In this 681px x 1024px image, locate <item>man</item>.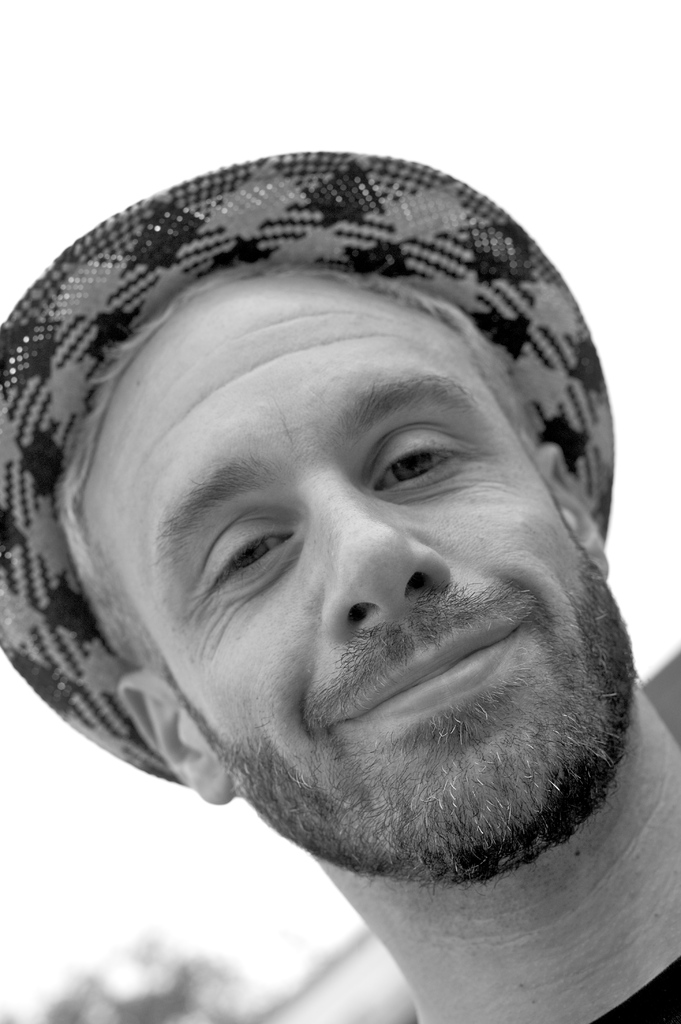
Bounding box: {"x1": 0, "y1": 118, "x2": 680, "y2": 1018}.
